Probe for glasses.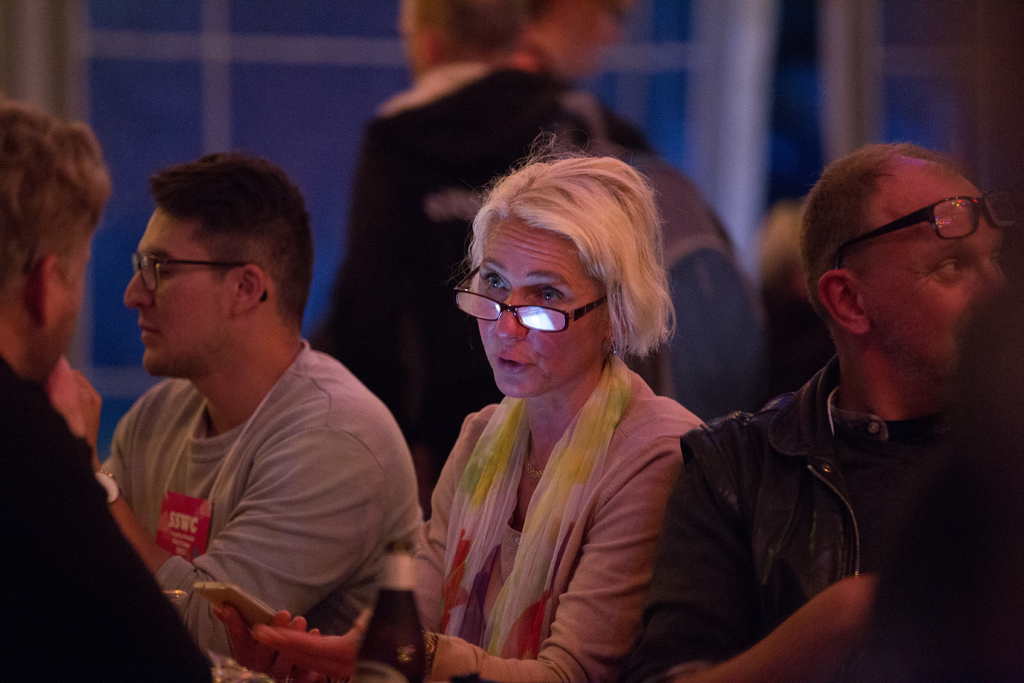
Probe result: pyautogui.locateOnScreen(830, 186, 1022, 274).
